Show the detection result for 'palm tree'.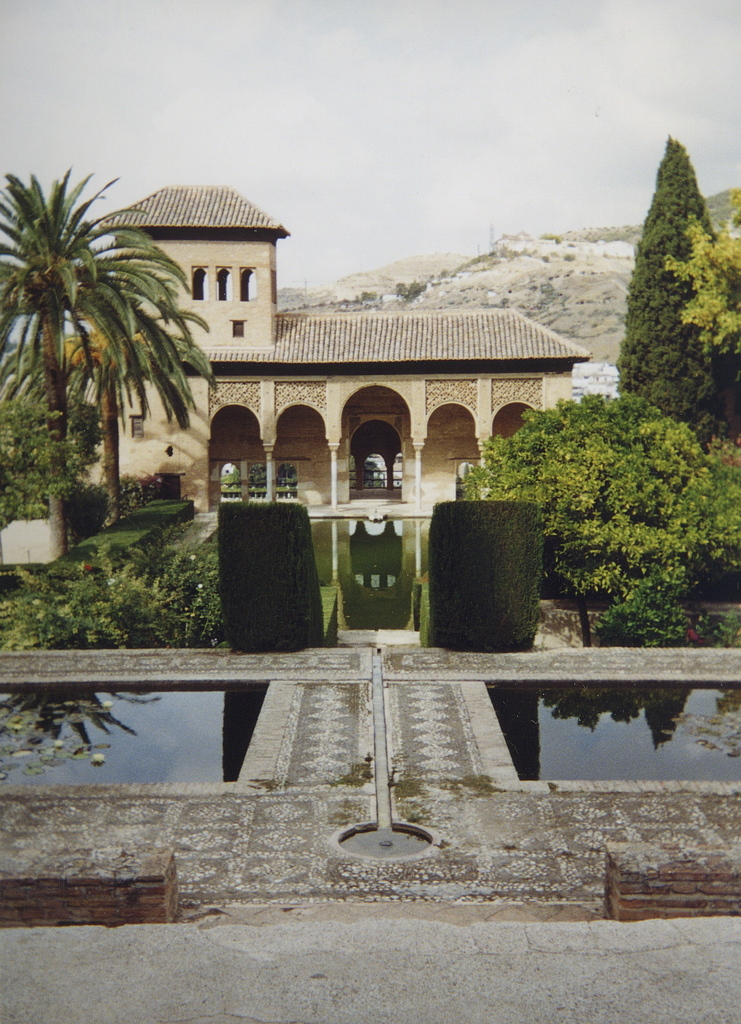
select_region(0, 154, 188, 571).
